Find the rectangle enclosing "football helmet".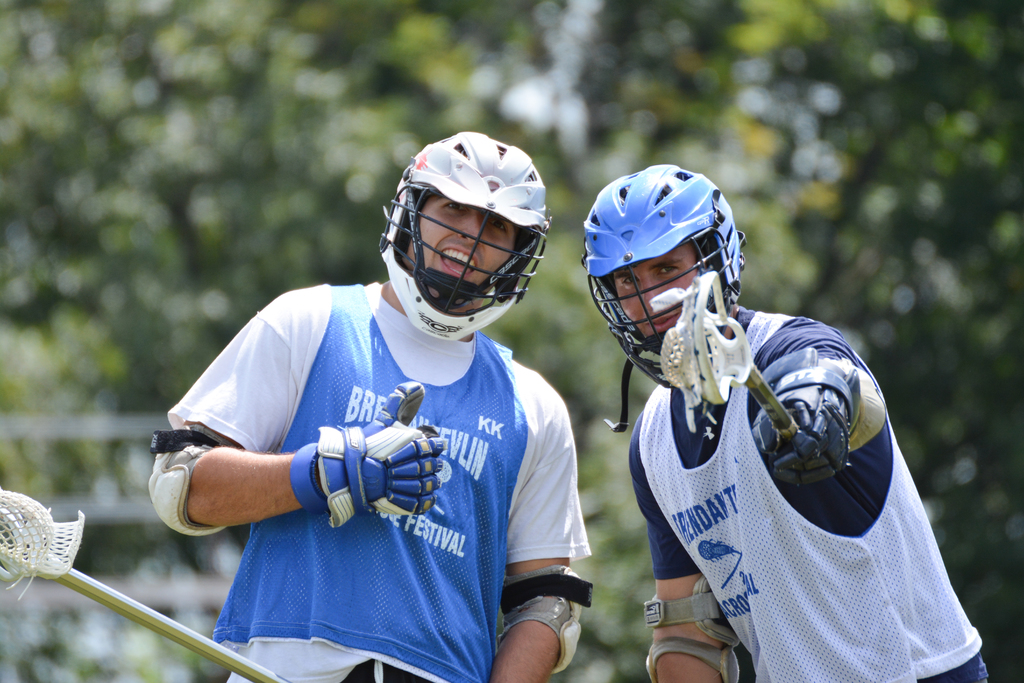
580/164/742/389.
